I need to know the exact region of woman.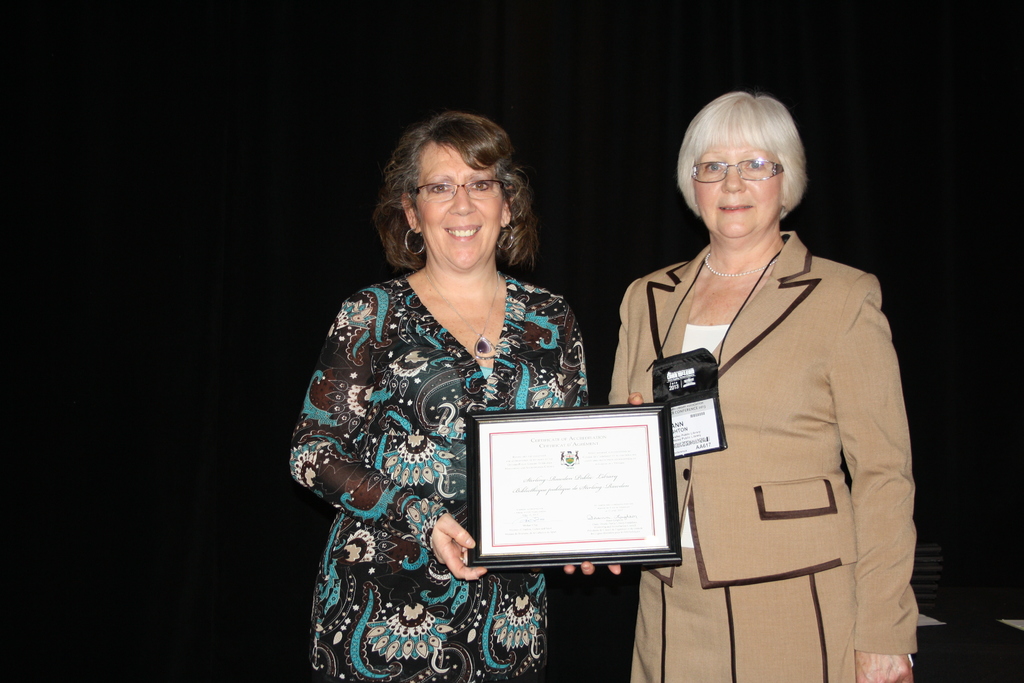
Region: {"left": 306, "top": 97, "right": 621, "bottom": 670}.
